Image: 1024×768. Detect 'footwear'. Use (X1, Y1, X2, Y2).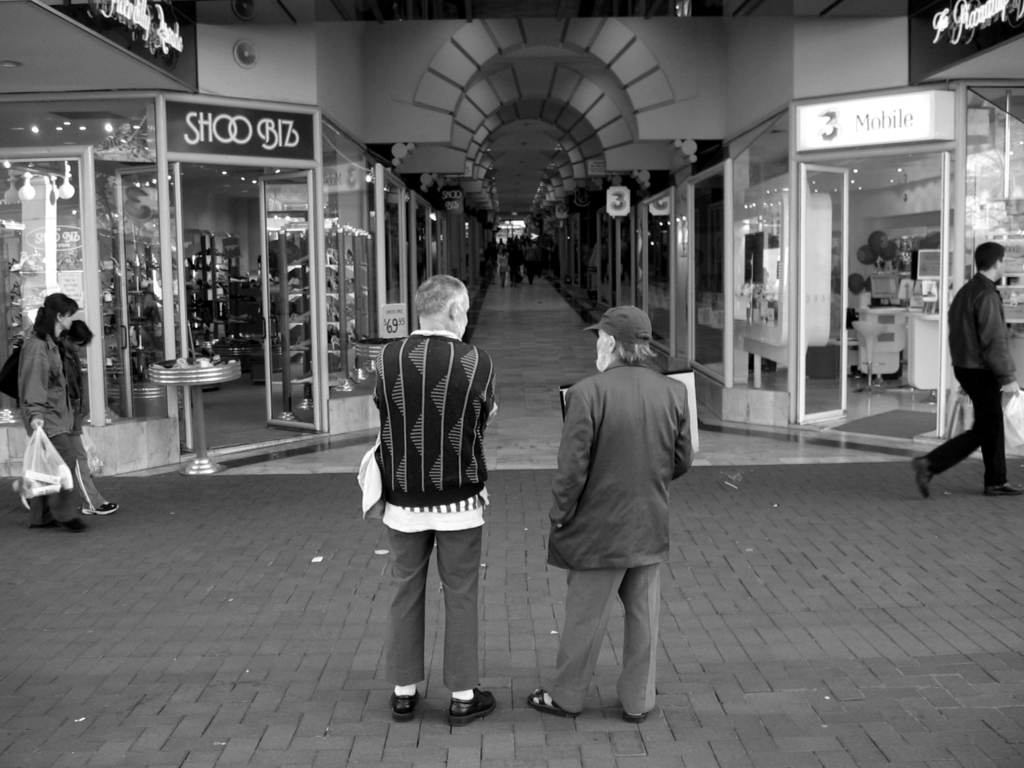
(449, 688, 498, 727).
